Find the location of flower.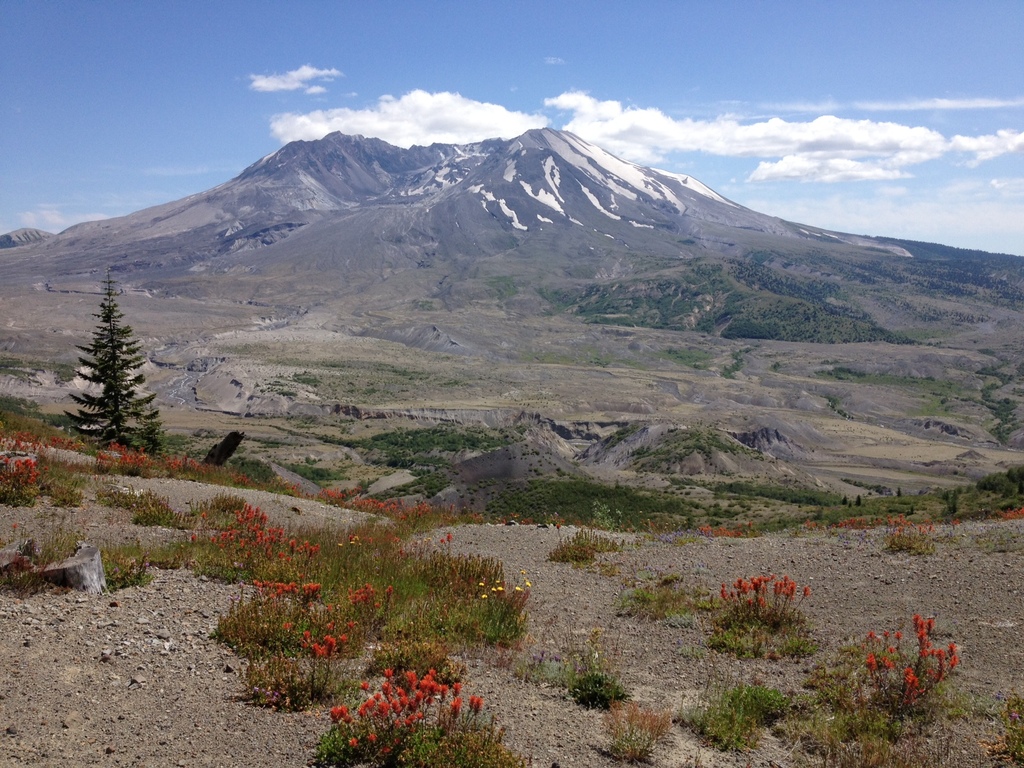
Location: <bbox>497, 588, 501, 591</bbox>.
